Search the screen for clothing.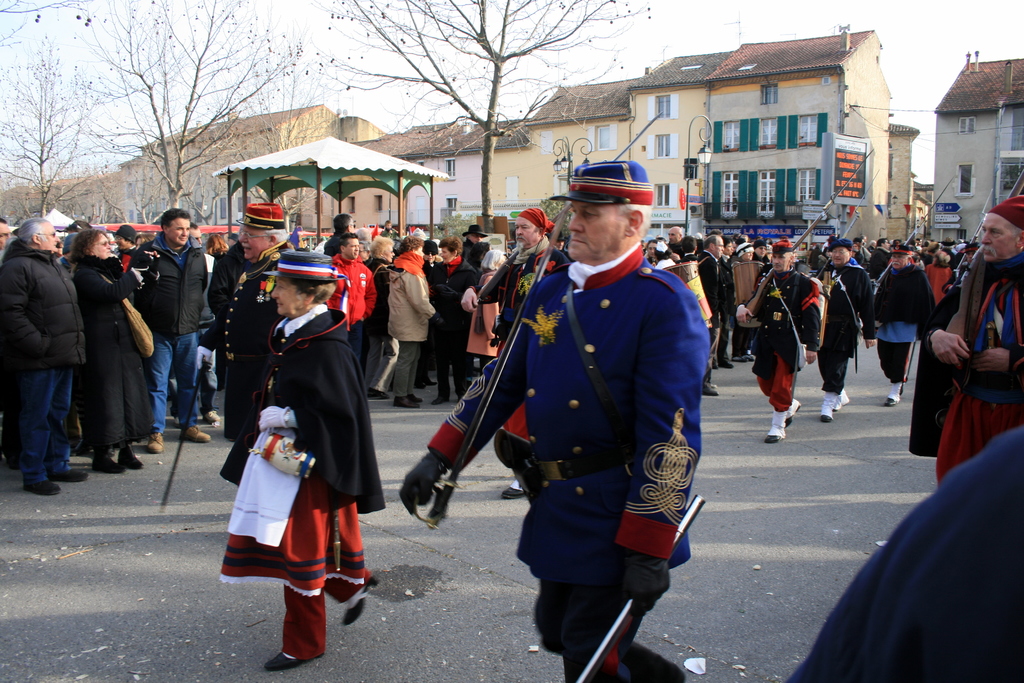
Found at 0, 237, 84, 481.
